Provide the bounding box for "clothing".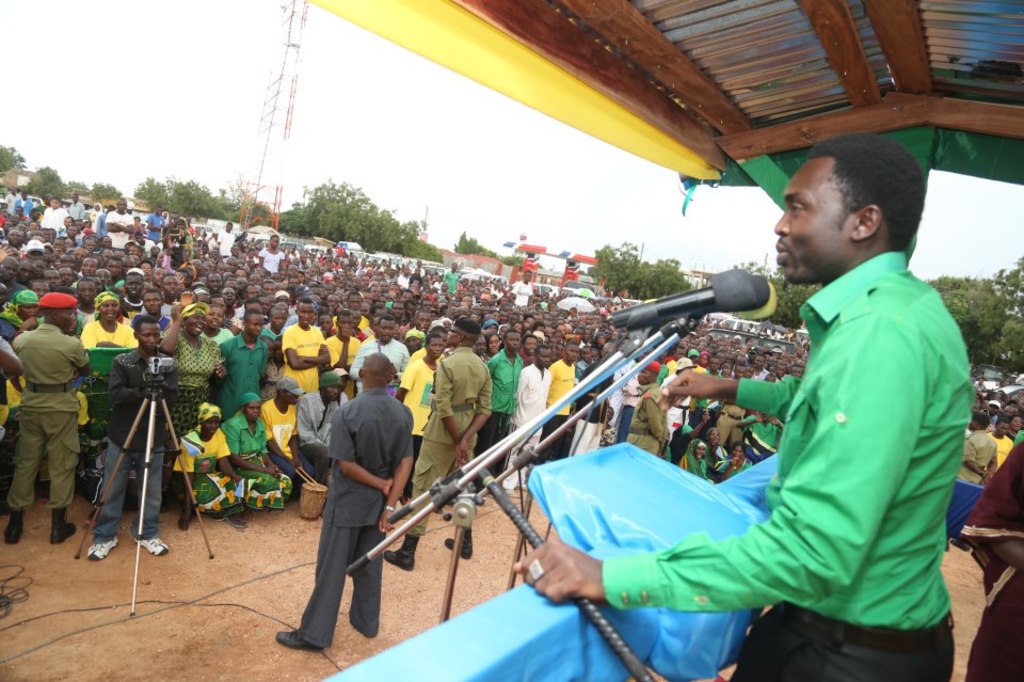
[left=439, top=267, right=464, bottom=298].
